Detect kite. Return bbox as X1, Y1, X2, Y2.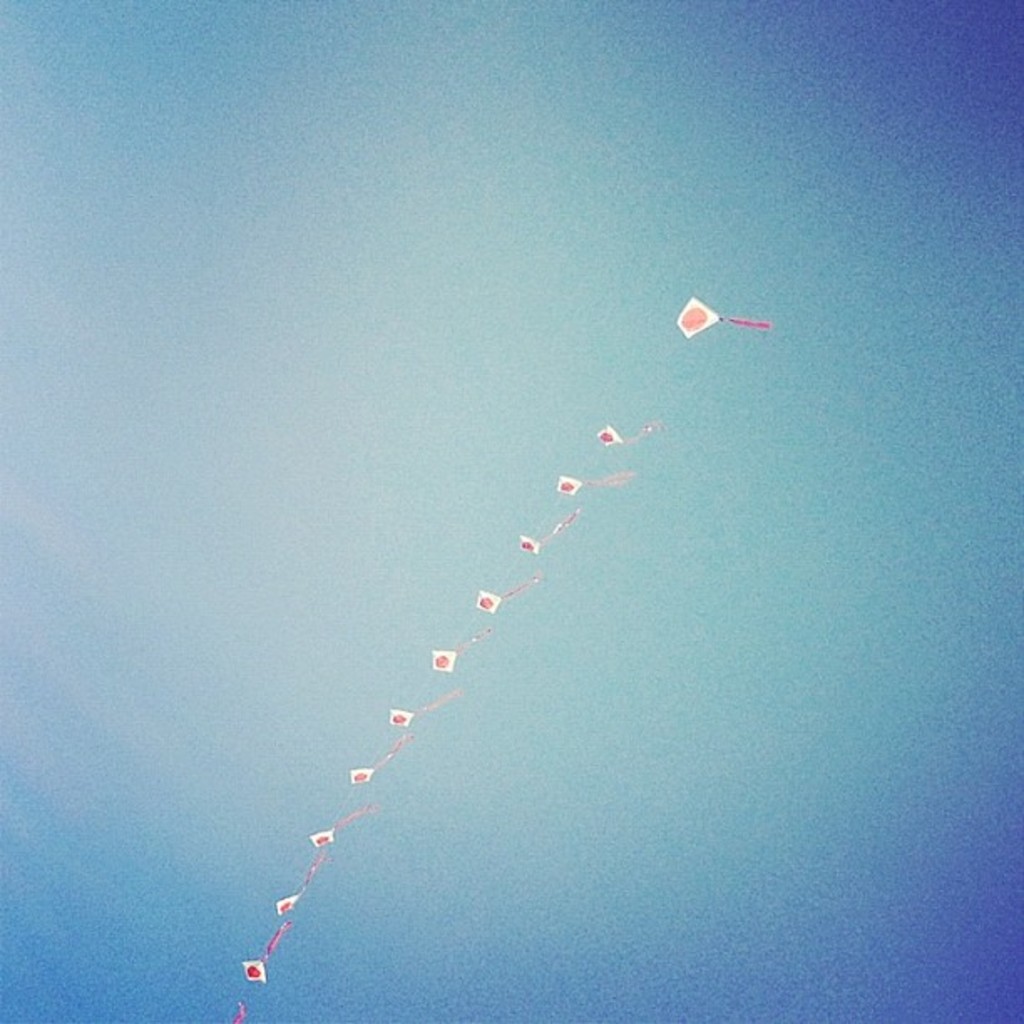
671, 294, 775, 341.
